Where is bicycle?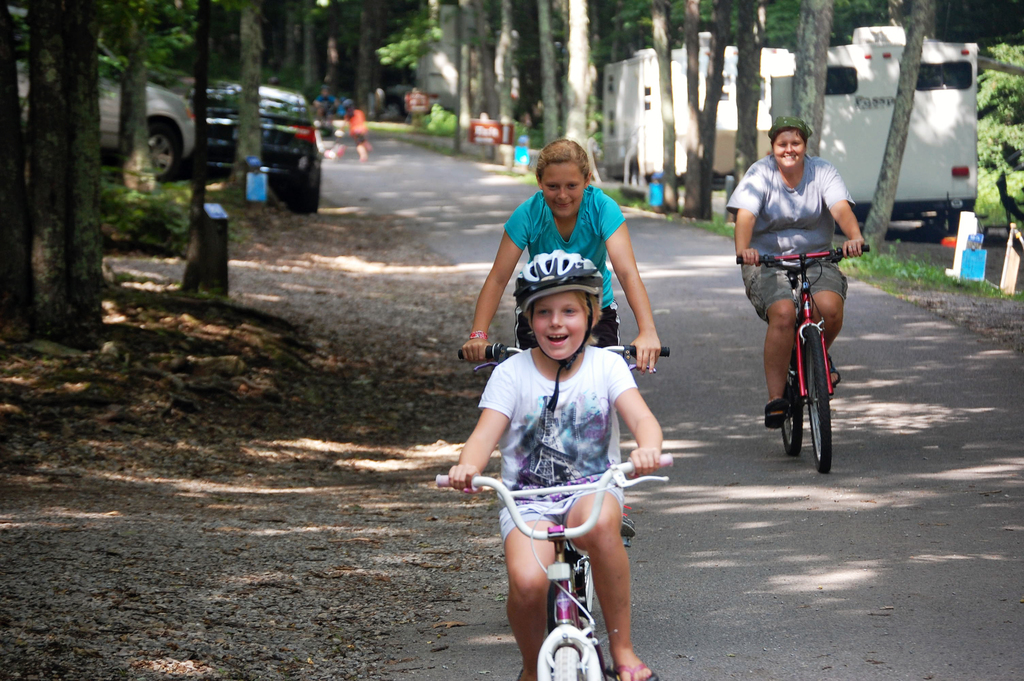
locate(456, 335, 671, 550).
